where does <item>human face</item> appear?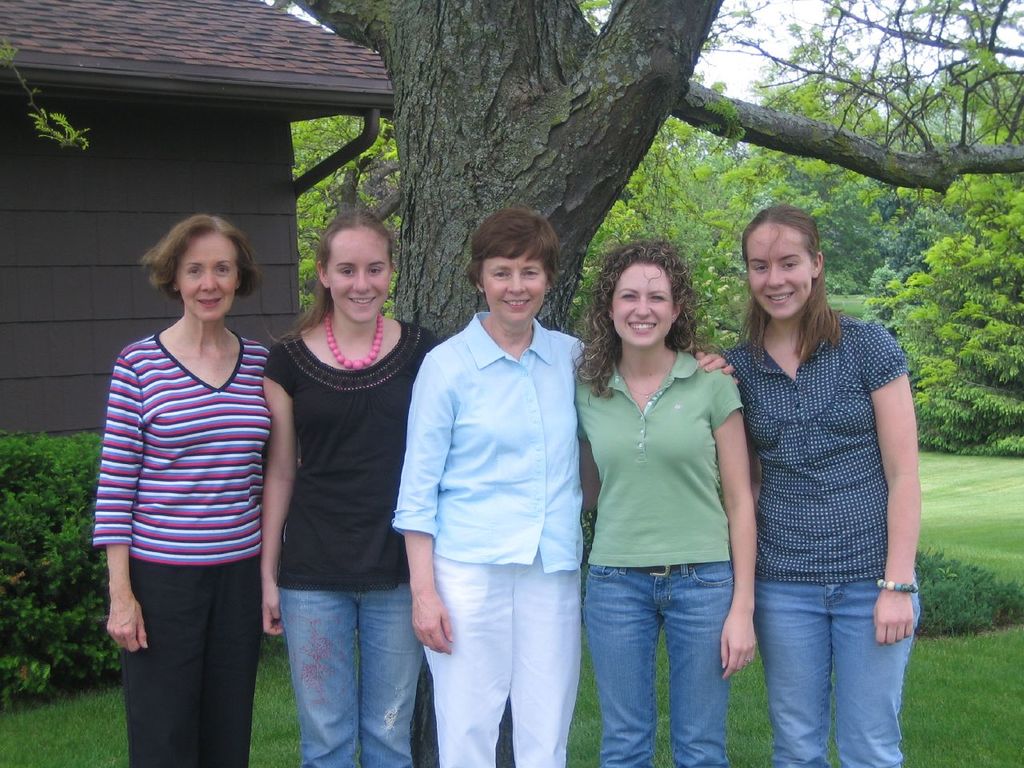
Appears at l=326, t=226, r=384, b=322.
